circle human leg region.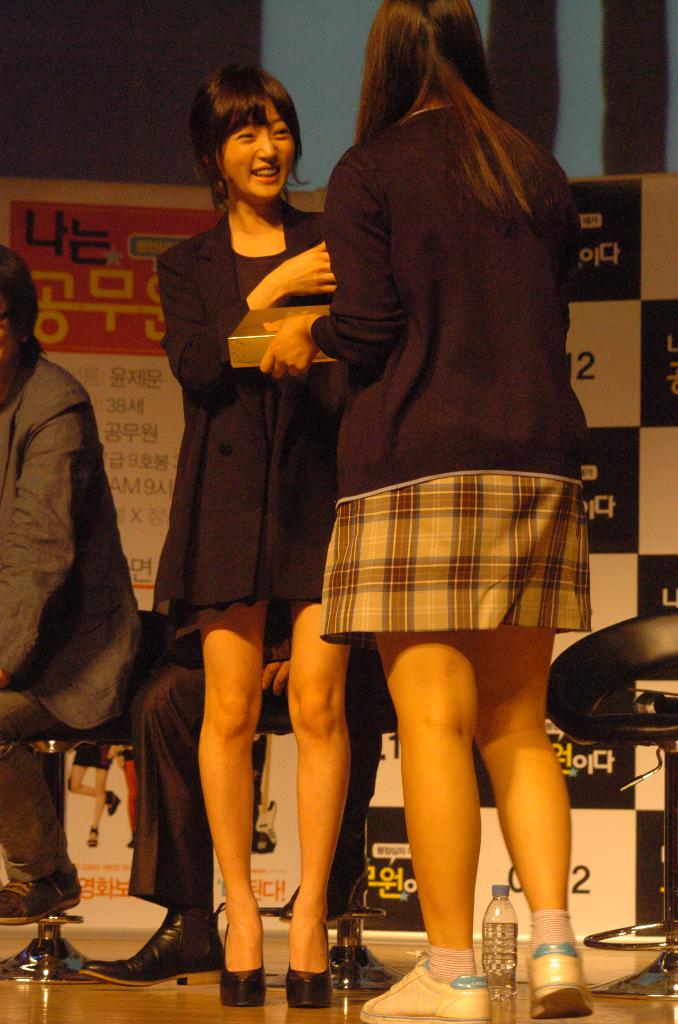
Region: x1=193, y1=459, x2=270, y2=1010.
